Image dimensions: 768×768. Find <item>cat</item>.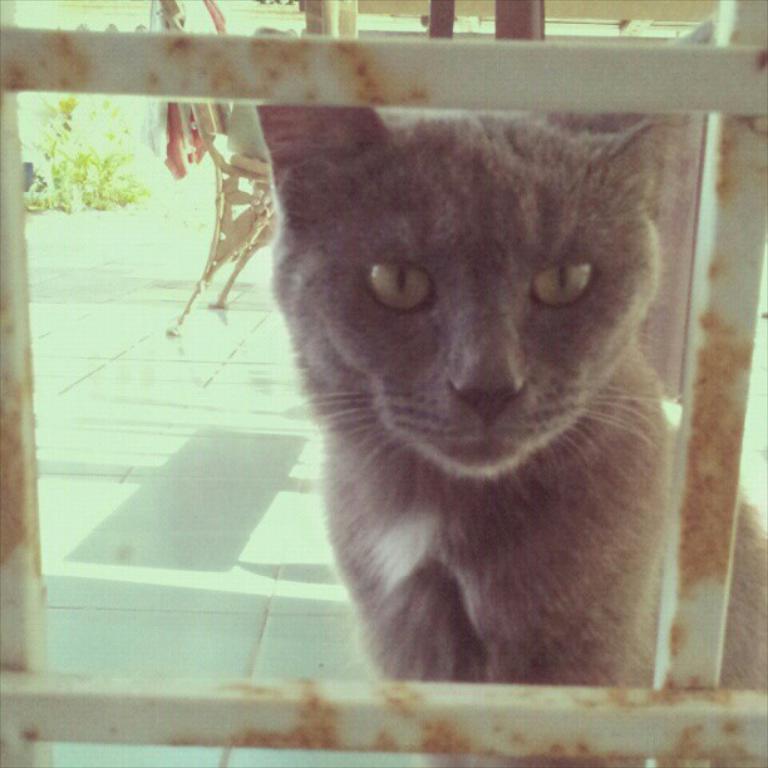
box=[262, 26, 767, 767].
